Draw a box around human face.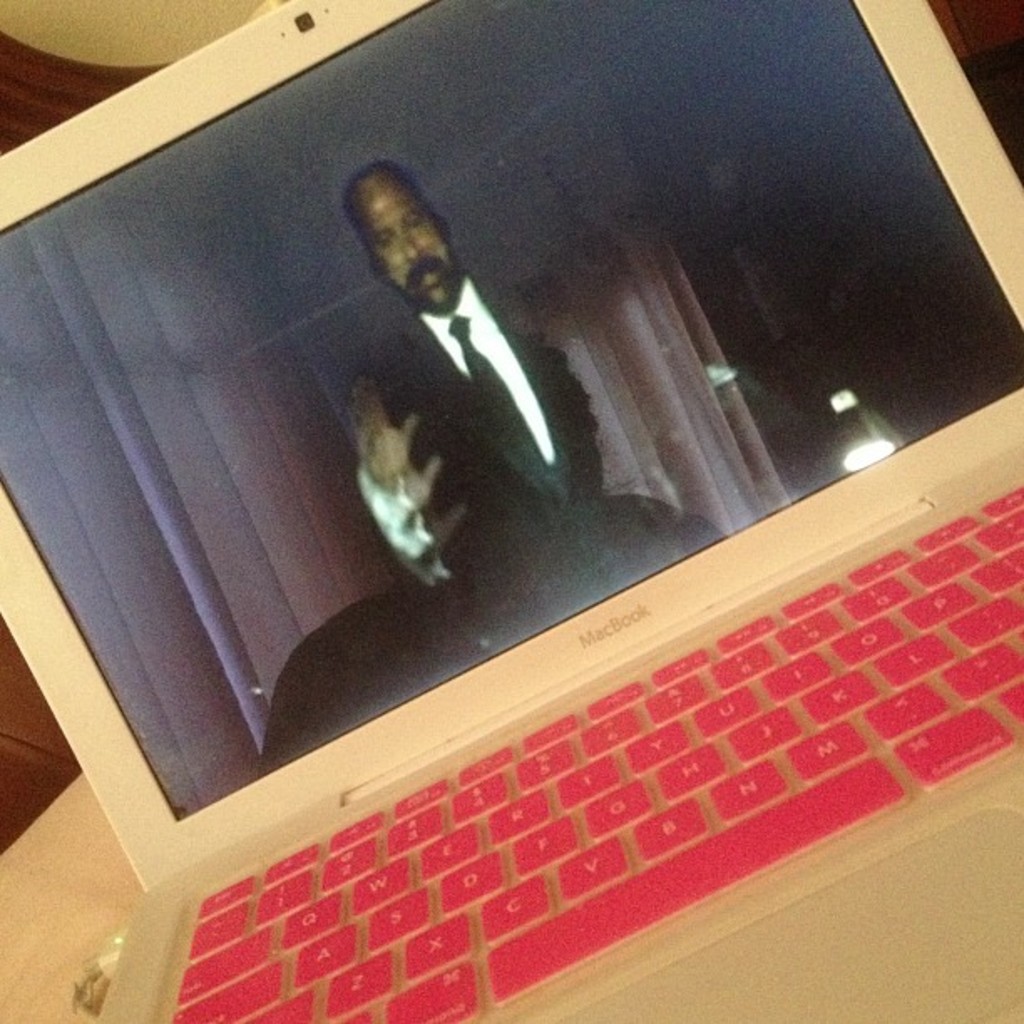
region(360, 182, 457, 310).
